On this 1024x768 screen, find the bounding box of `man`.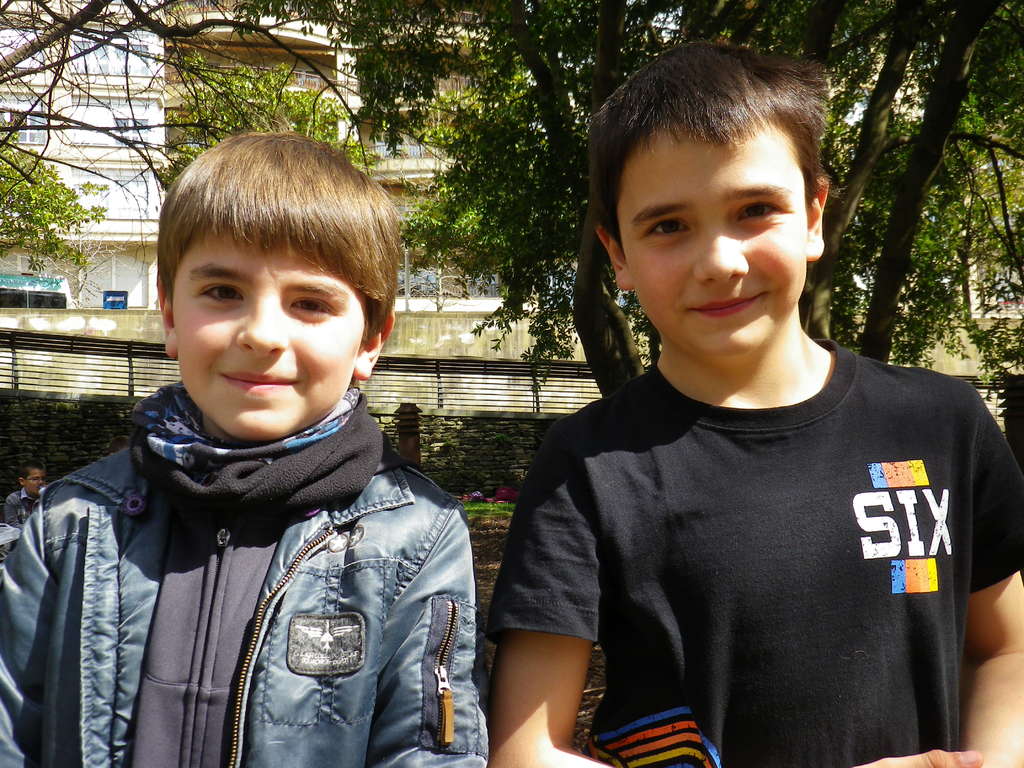
Bounding box: (0, 129, 491, 767).
